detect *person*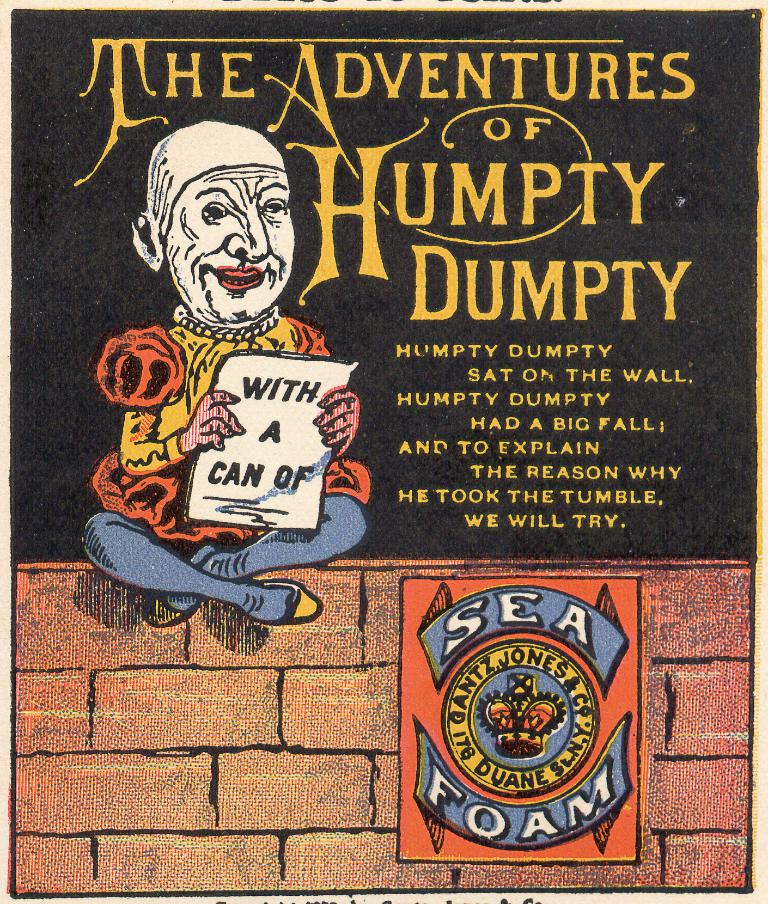
x1=101 y1=119 x2=367 y2=634
